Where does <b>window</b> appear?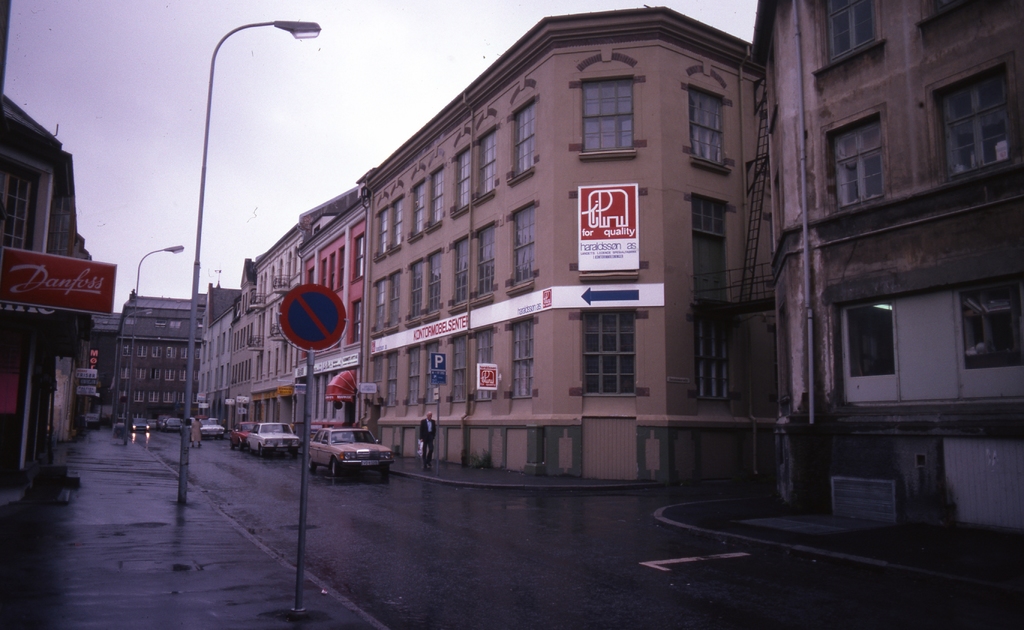
Appears at locate(580, 74, 638, 150).
